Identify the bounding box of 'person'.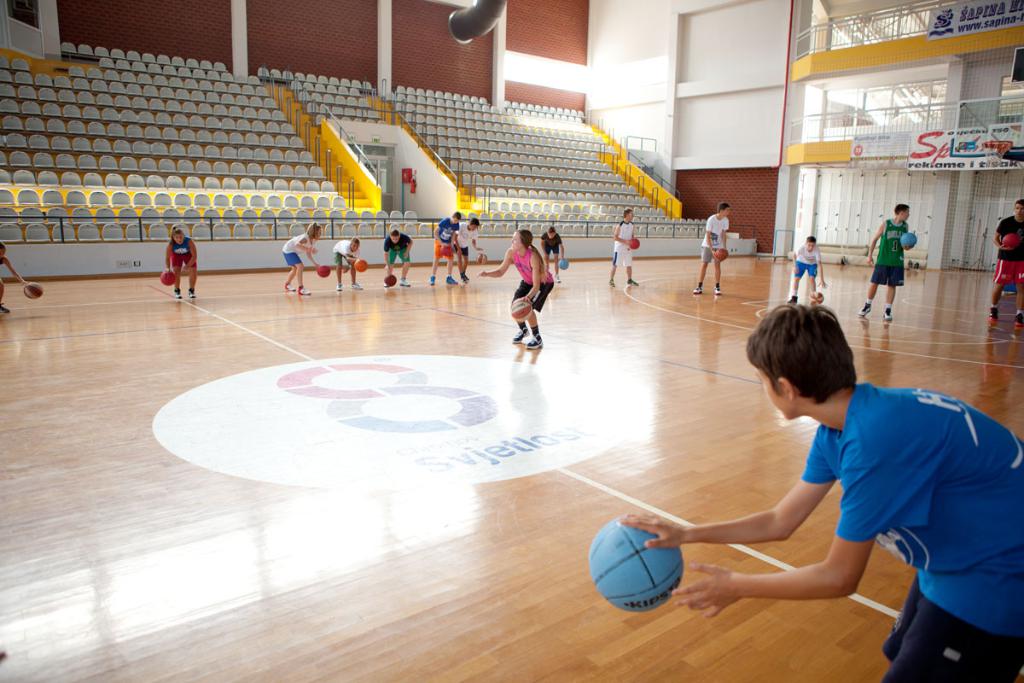
329 237 359 290.
